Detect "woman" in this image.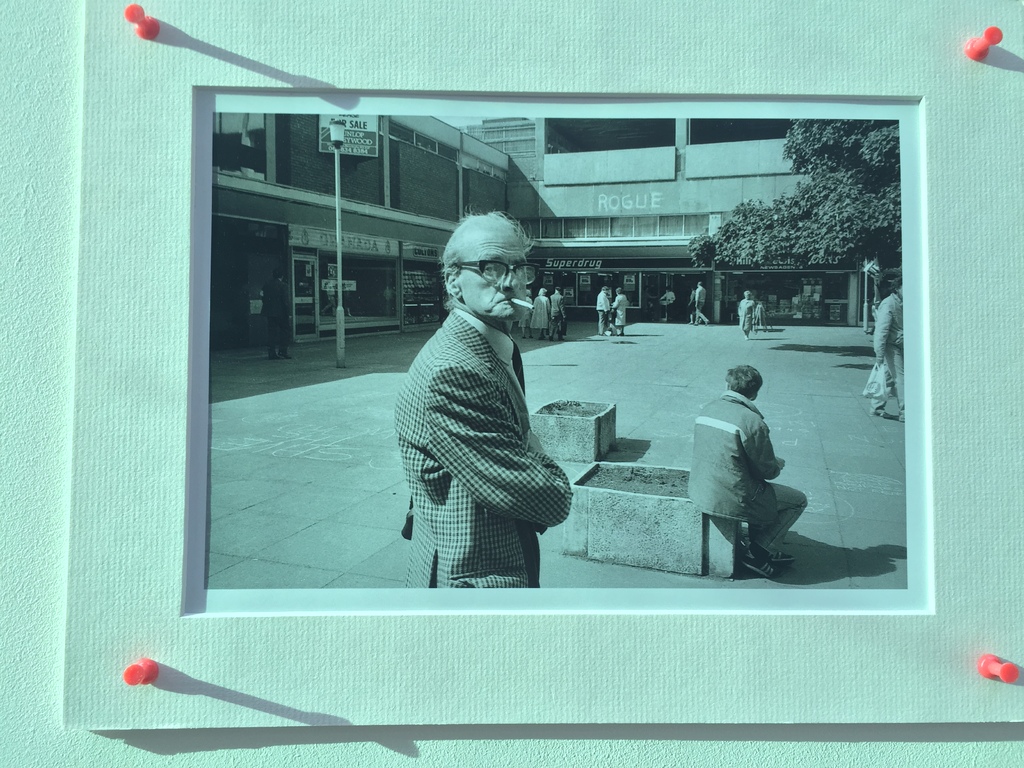
Detection: left=739, top=291, right=754, bottom=339.
